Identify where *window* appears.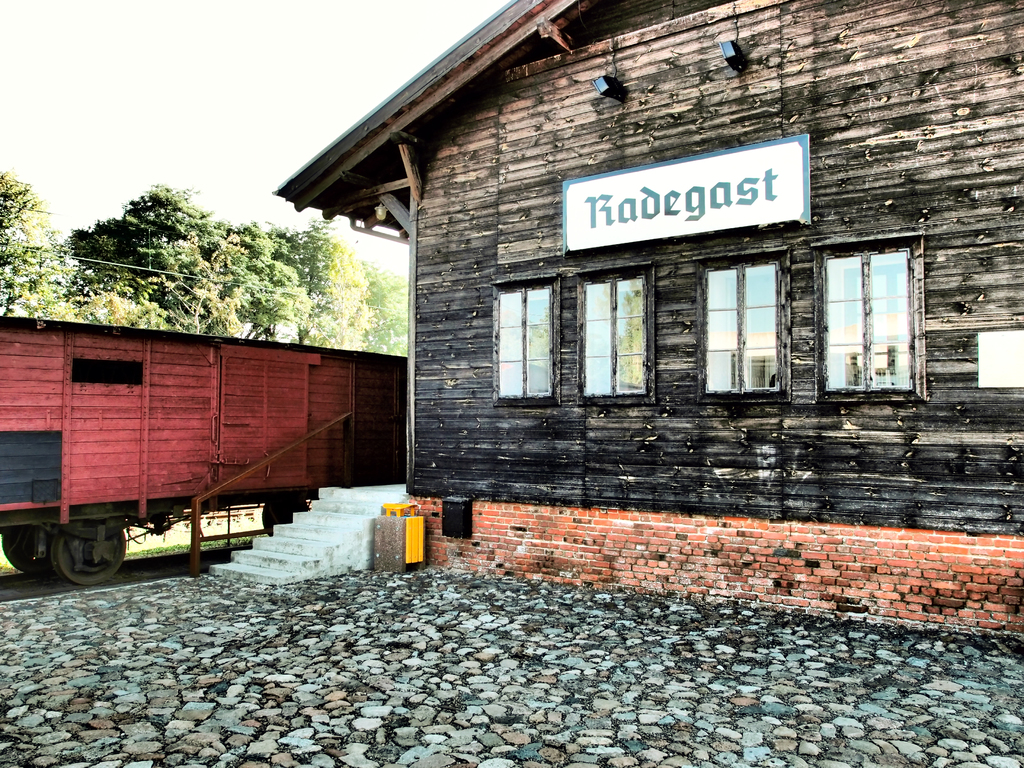
Appears at (821,246,913,407).
